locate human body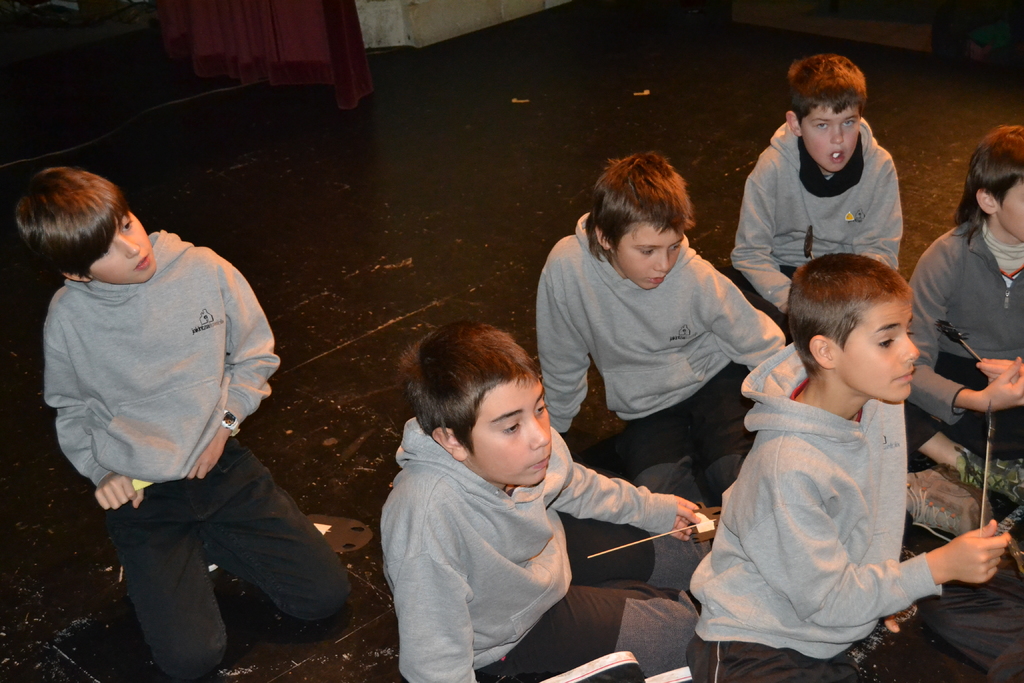
x1=712 y1=249 x2=1023 y2=682
